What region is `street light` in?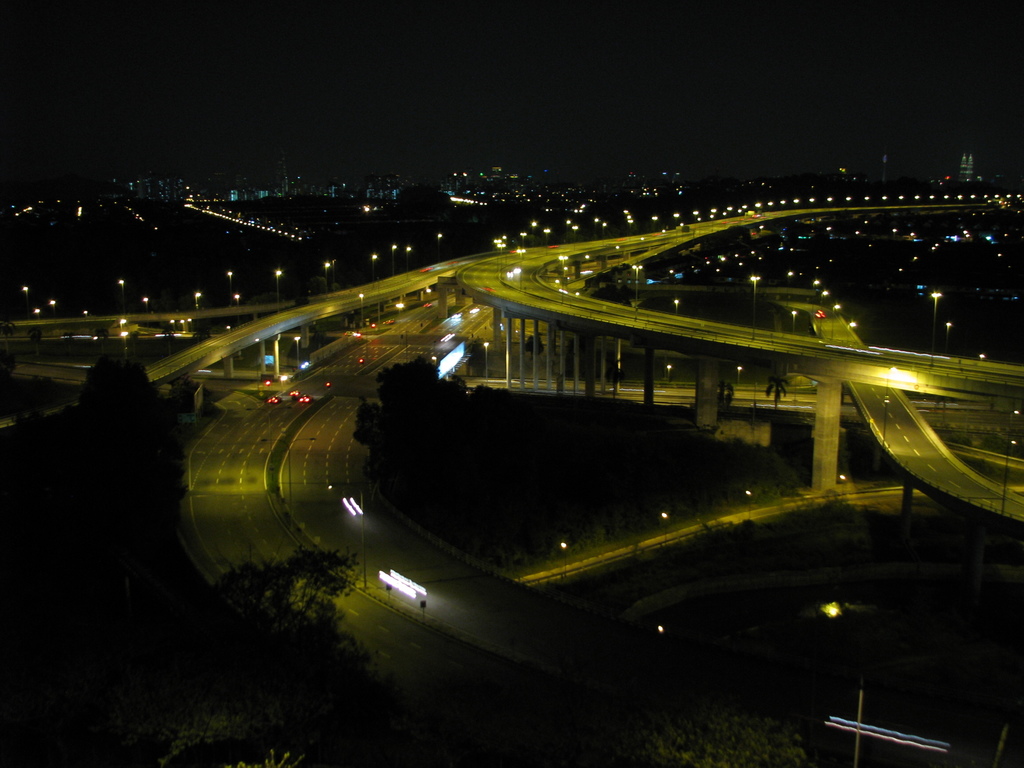
box(292, 337, 300, 369).
